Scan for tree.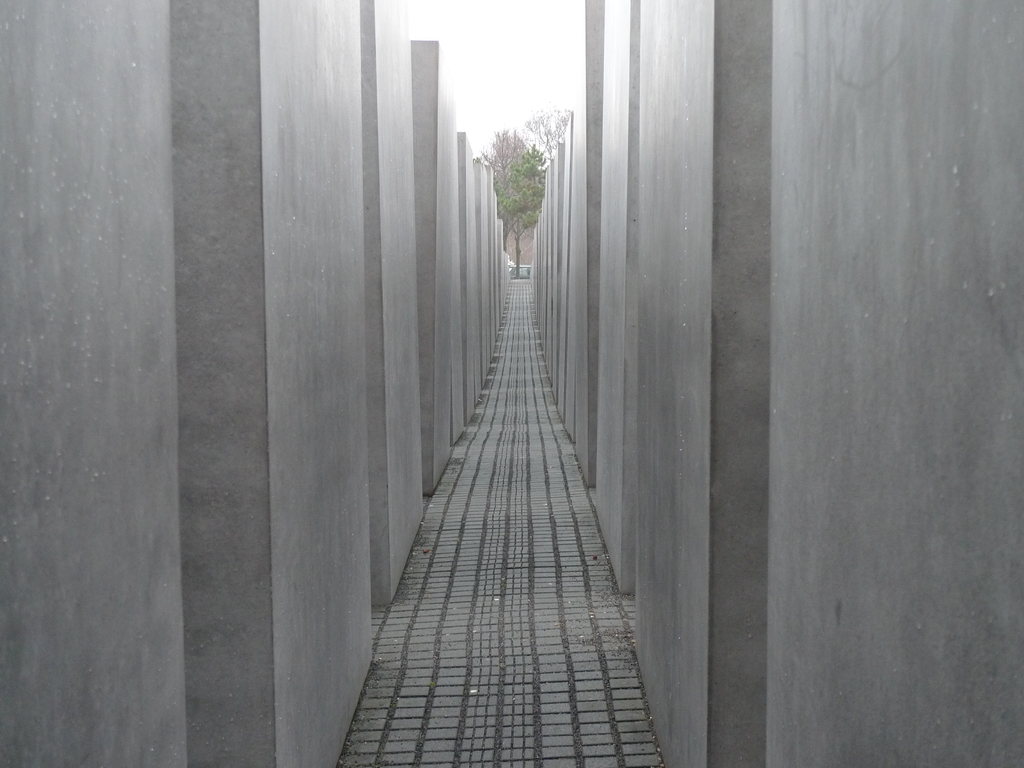
Scan result: [484, 119, 553, 247].
